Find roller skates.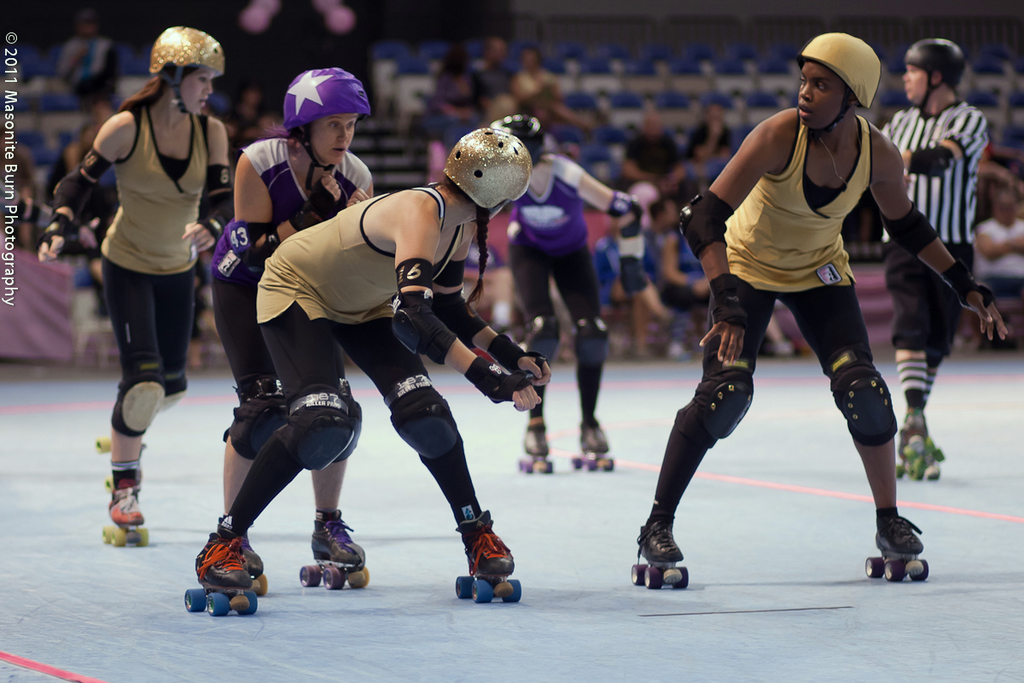
<bbox>573, 426, 614, 470</bbox>.
